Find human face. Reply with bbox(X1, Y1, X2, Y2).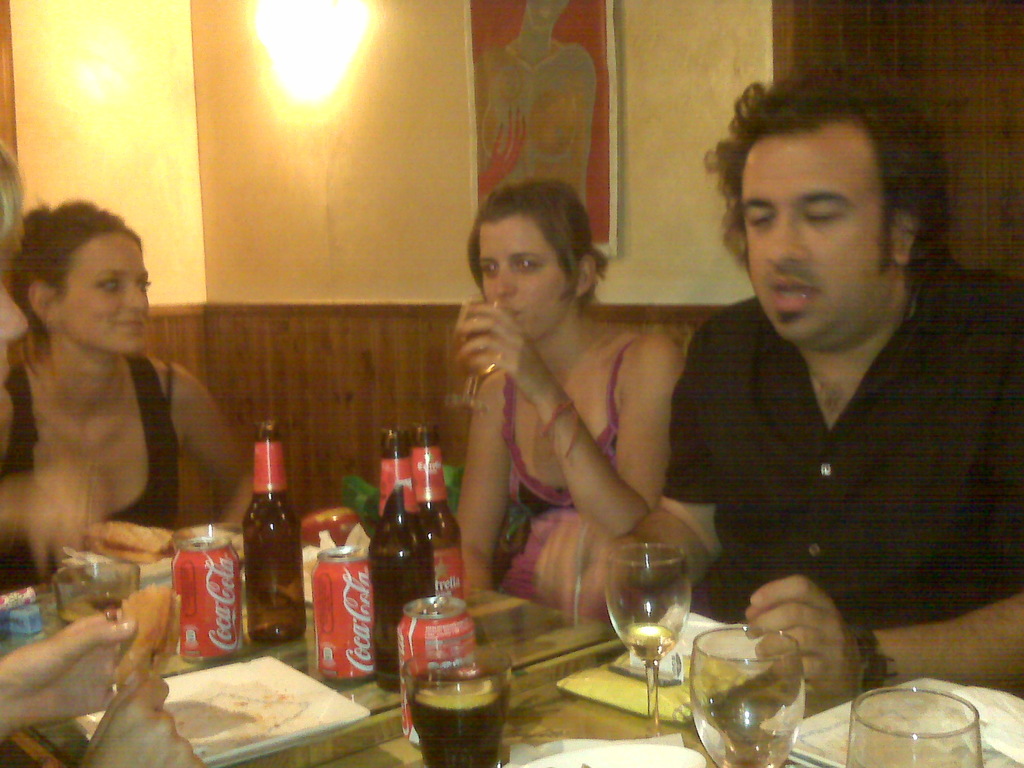
bbox(51, 230, 150, 355).
